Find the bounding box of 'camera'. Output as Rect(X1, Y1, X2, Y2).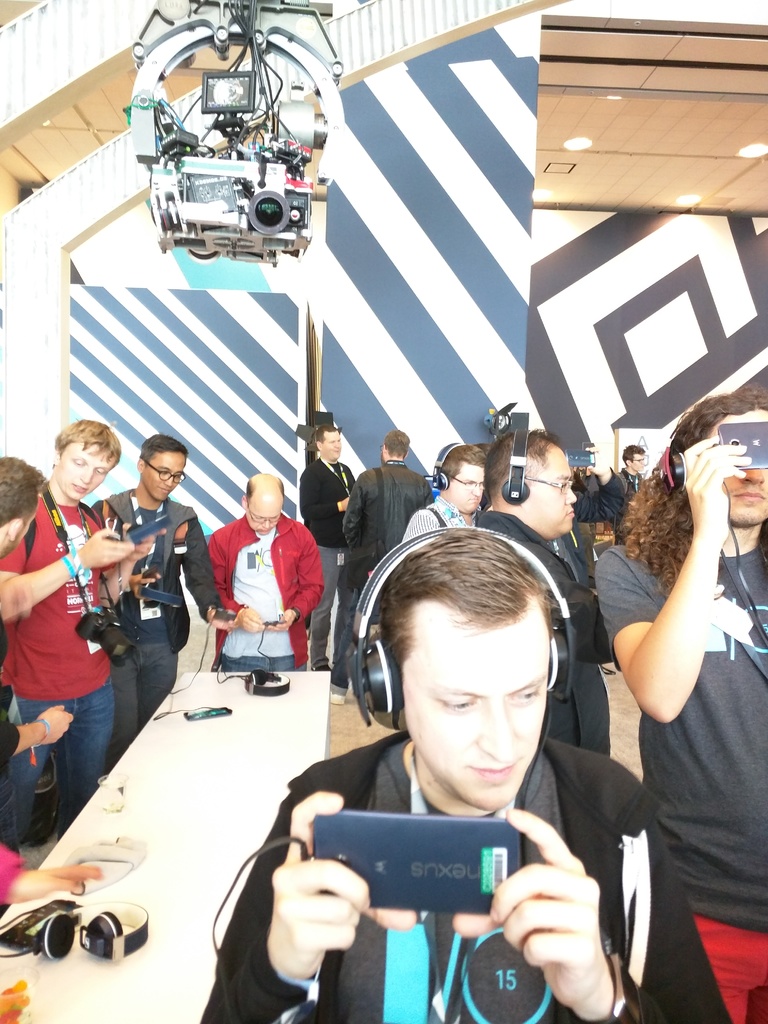
Rect(72, 617, 138, 664).
